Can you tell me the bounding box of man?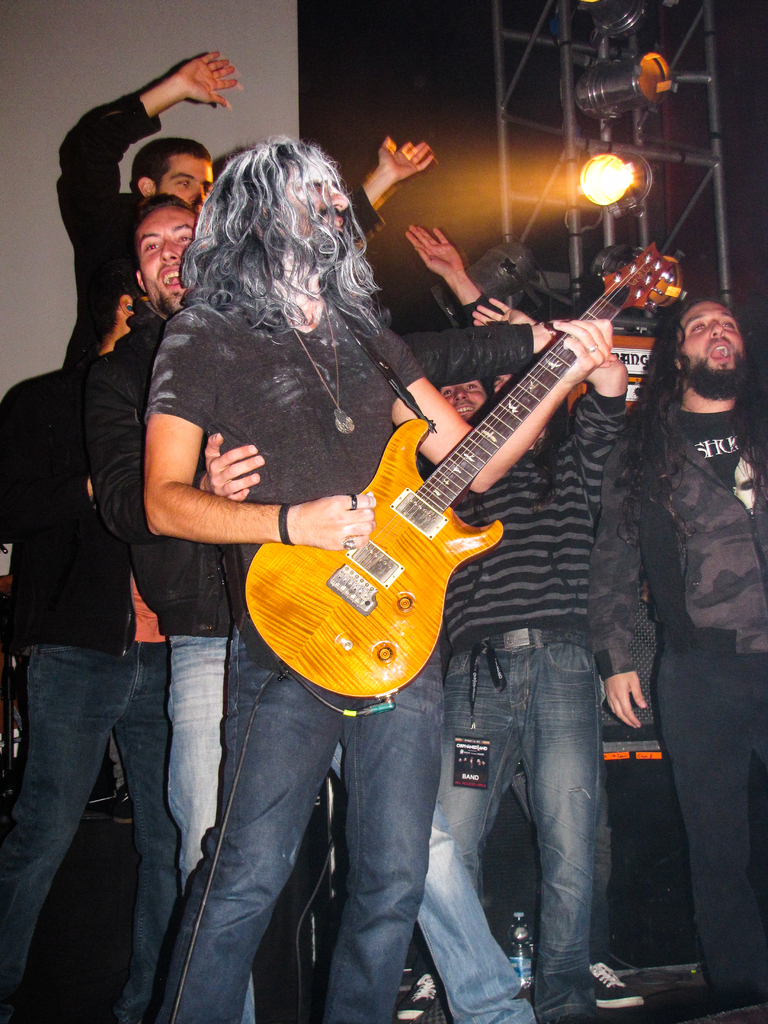
crop(369, 369, 616, 1023).
